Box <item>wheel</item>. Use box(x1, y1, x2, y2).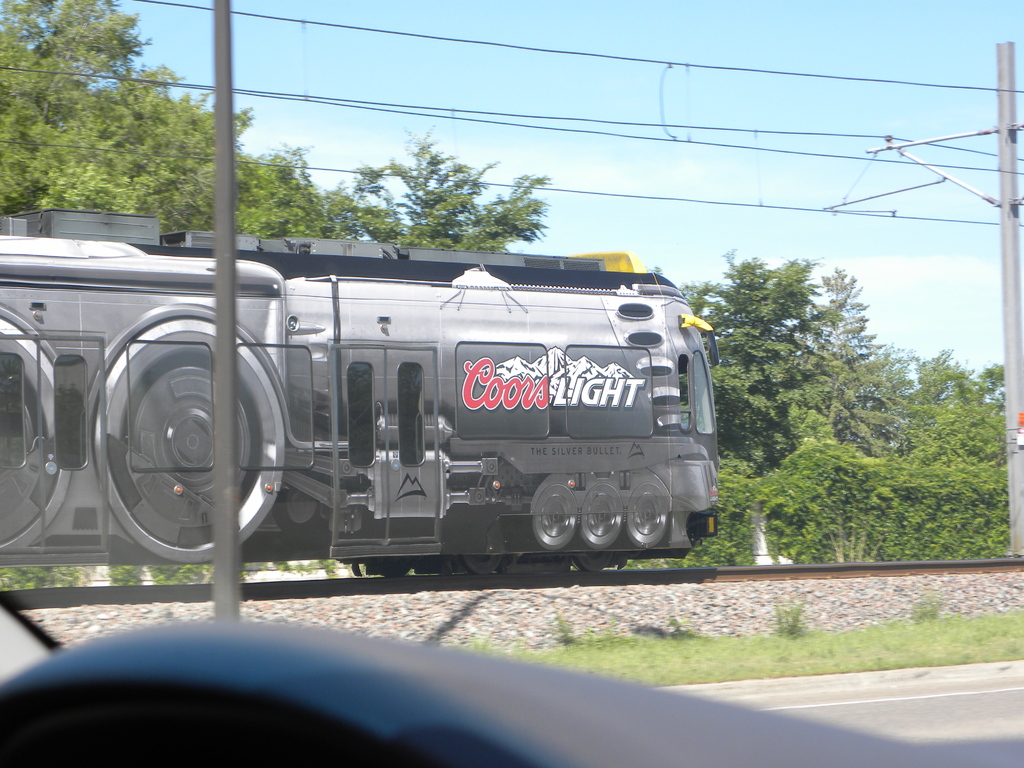
box(0, 315, 80, 552).
